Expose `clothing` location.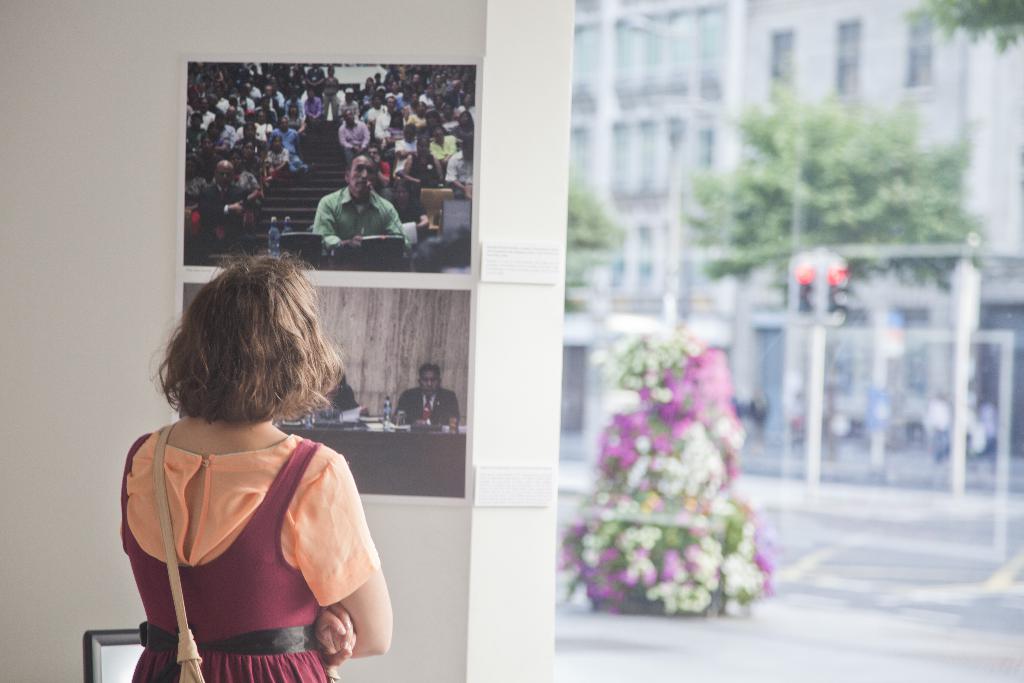
Exposed at x1=314, y1=189, x2=408, y2=255.
